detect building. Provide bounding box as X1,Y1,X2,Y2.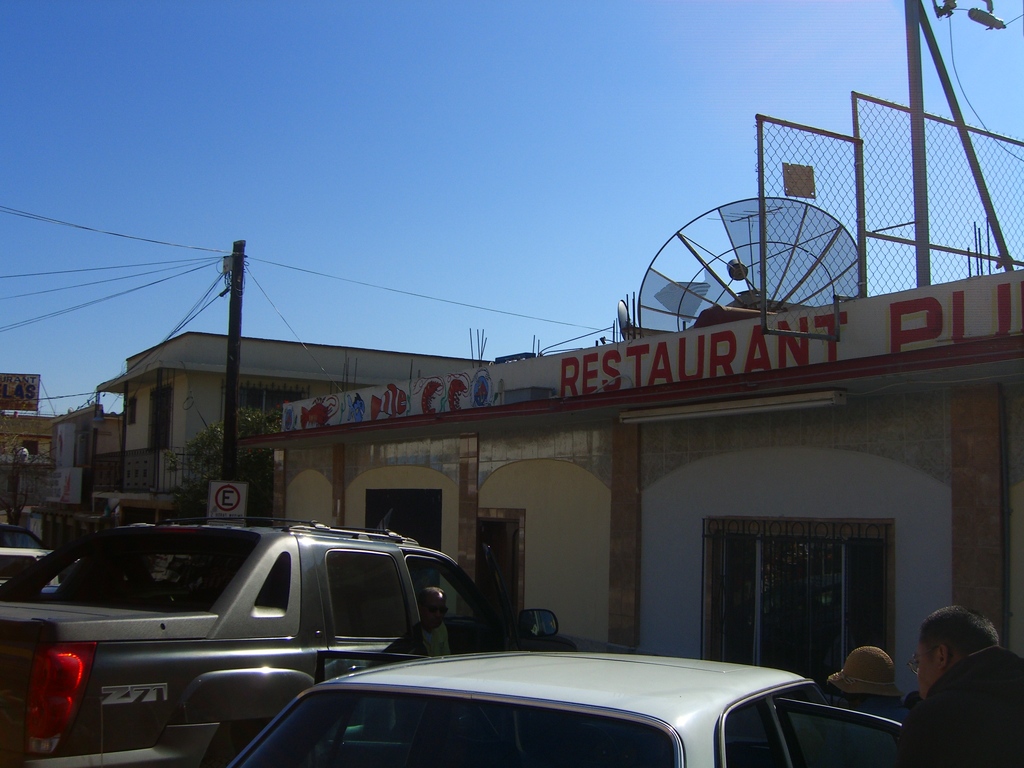
90,332,493,523.
